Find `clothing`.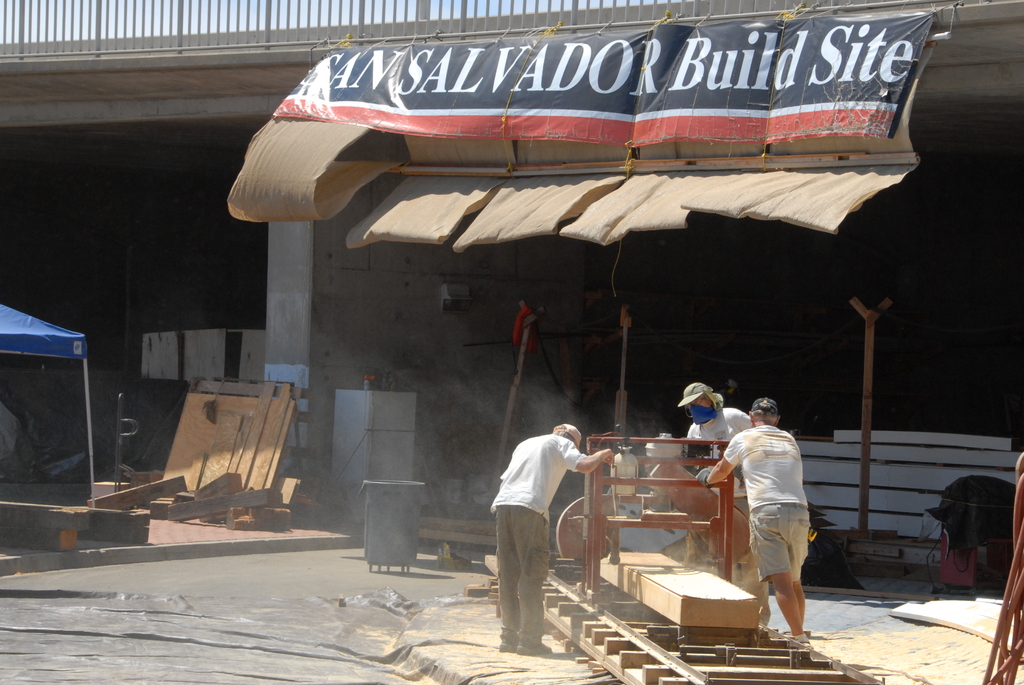
<box>488,431,582,646</box>.
